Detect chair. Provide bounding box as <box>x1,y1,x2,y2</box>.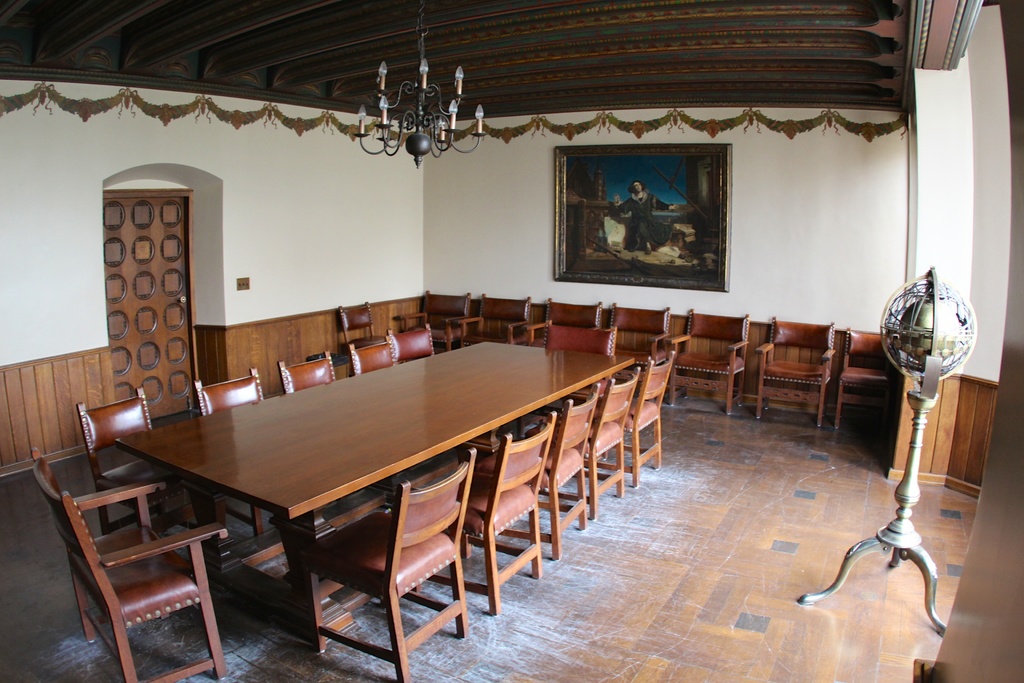
<box>52,443,228,681</box>.
